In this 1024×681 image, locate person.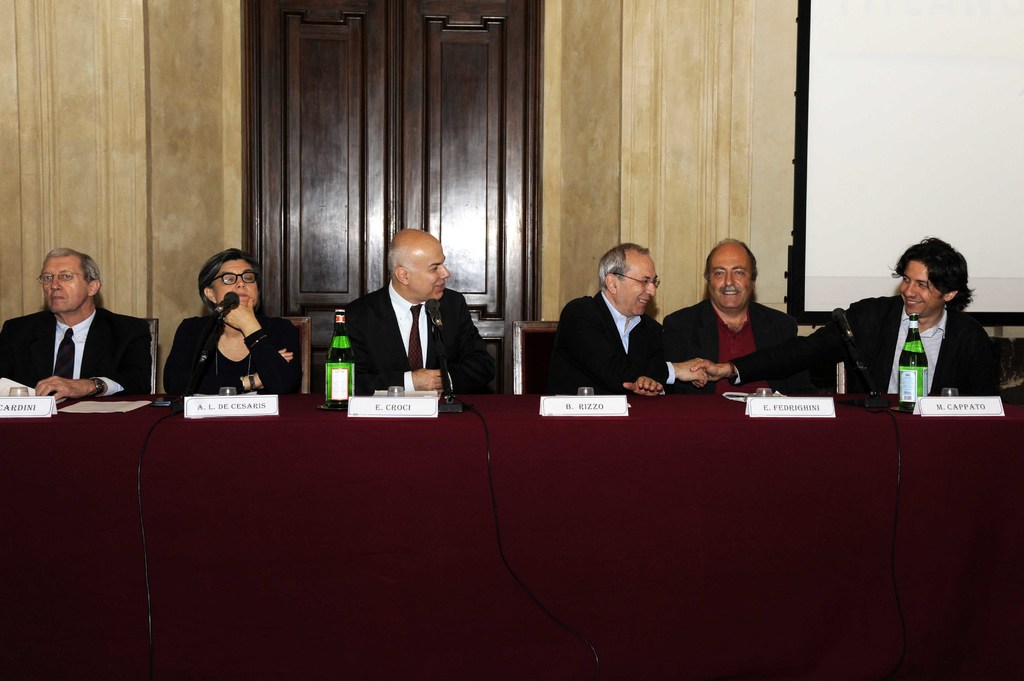
Bounding box: pyautogui.locateOnScreen(688, 246, 995, 388).
